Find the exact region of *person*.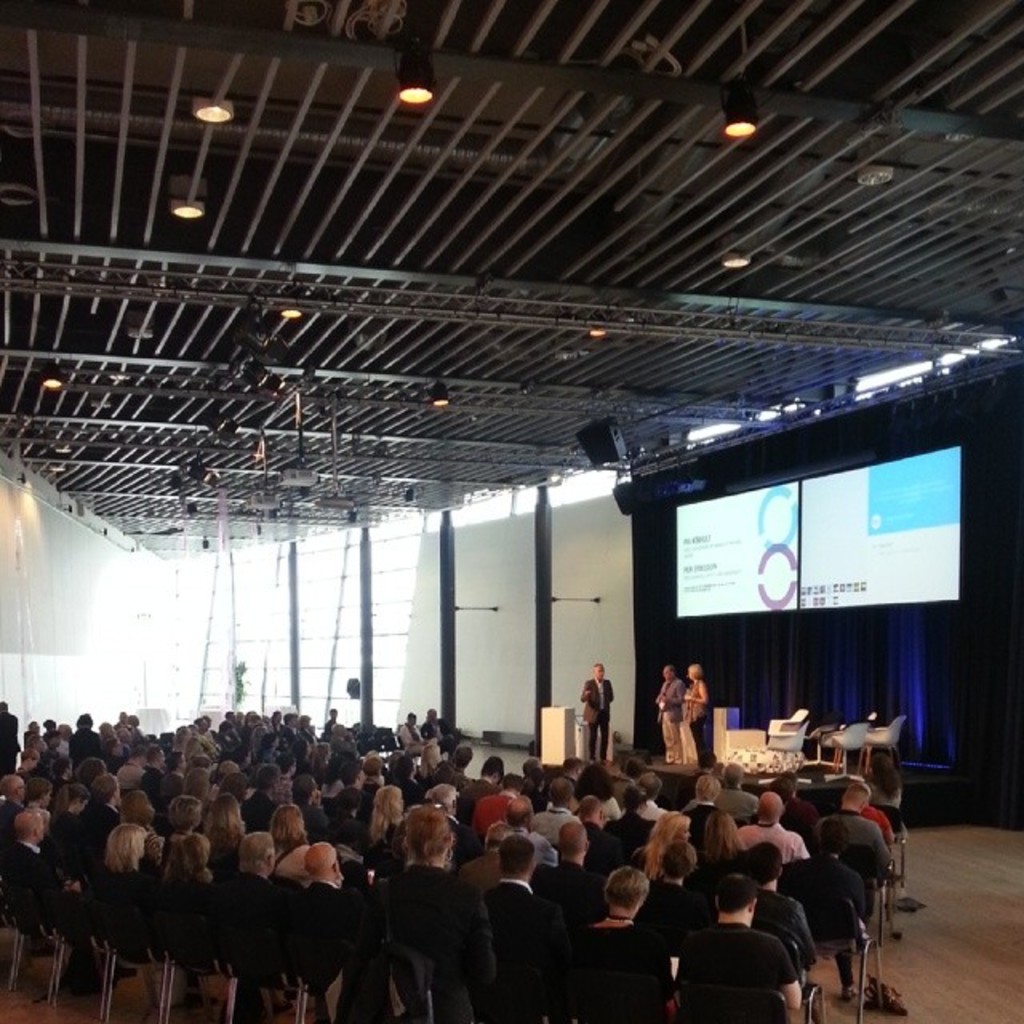
Exact region: 571:648:630:792.
